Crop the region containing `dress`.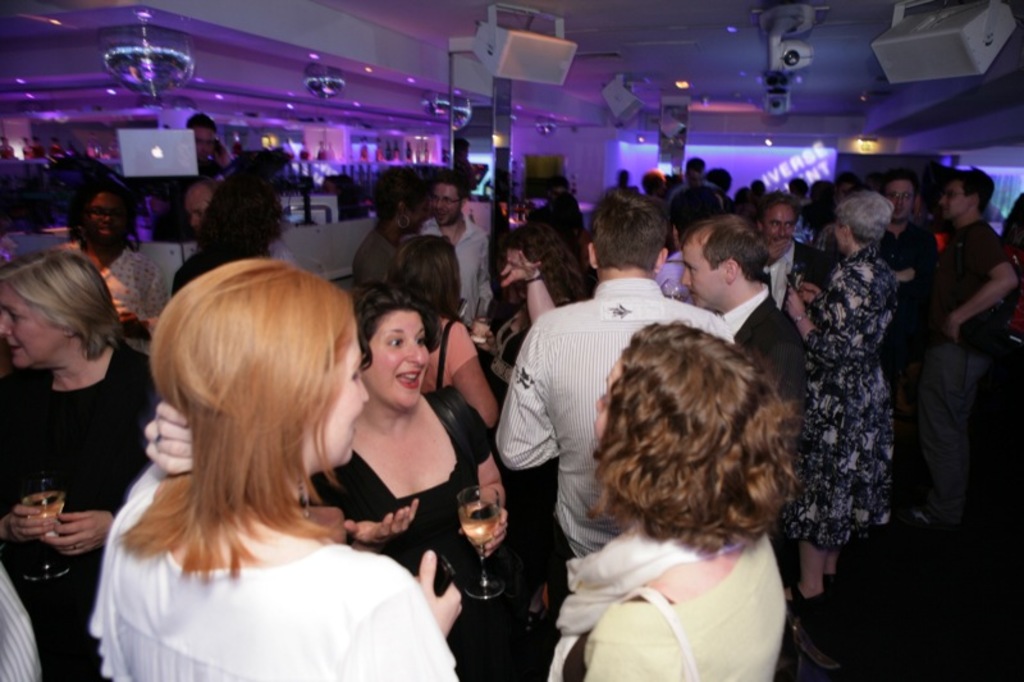
Crop region: pyautogui.locateOnScreen(302, 384, 492, 681).
